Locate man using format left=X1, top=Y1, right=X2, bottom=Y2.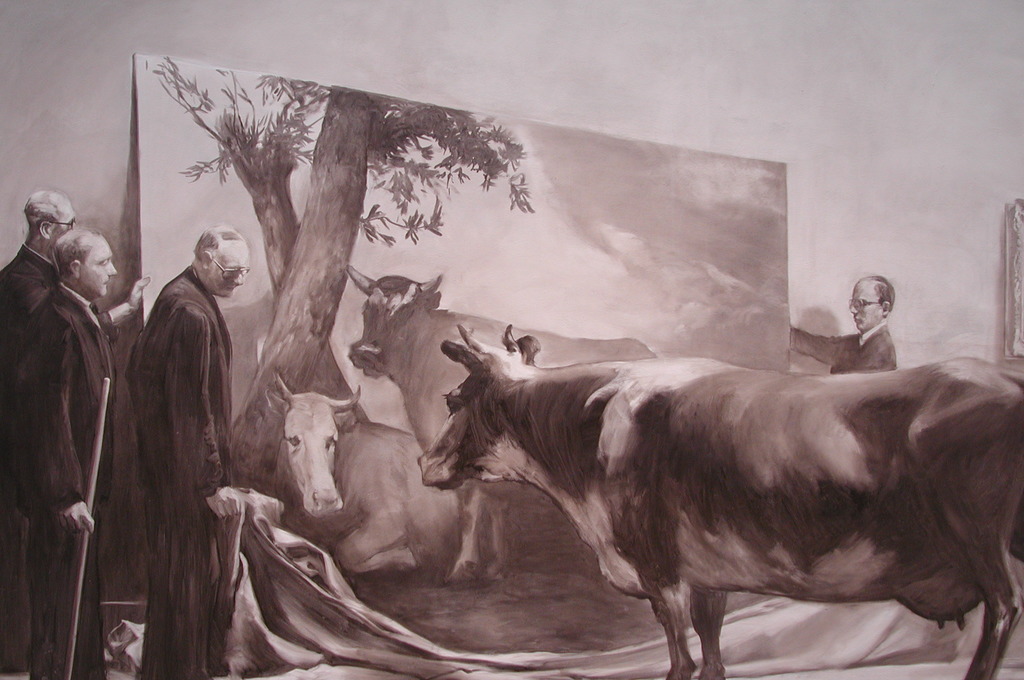
left=125, top=208, right=259, bottom=679.
